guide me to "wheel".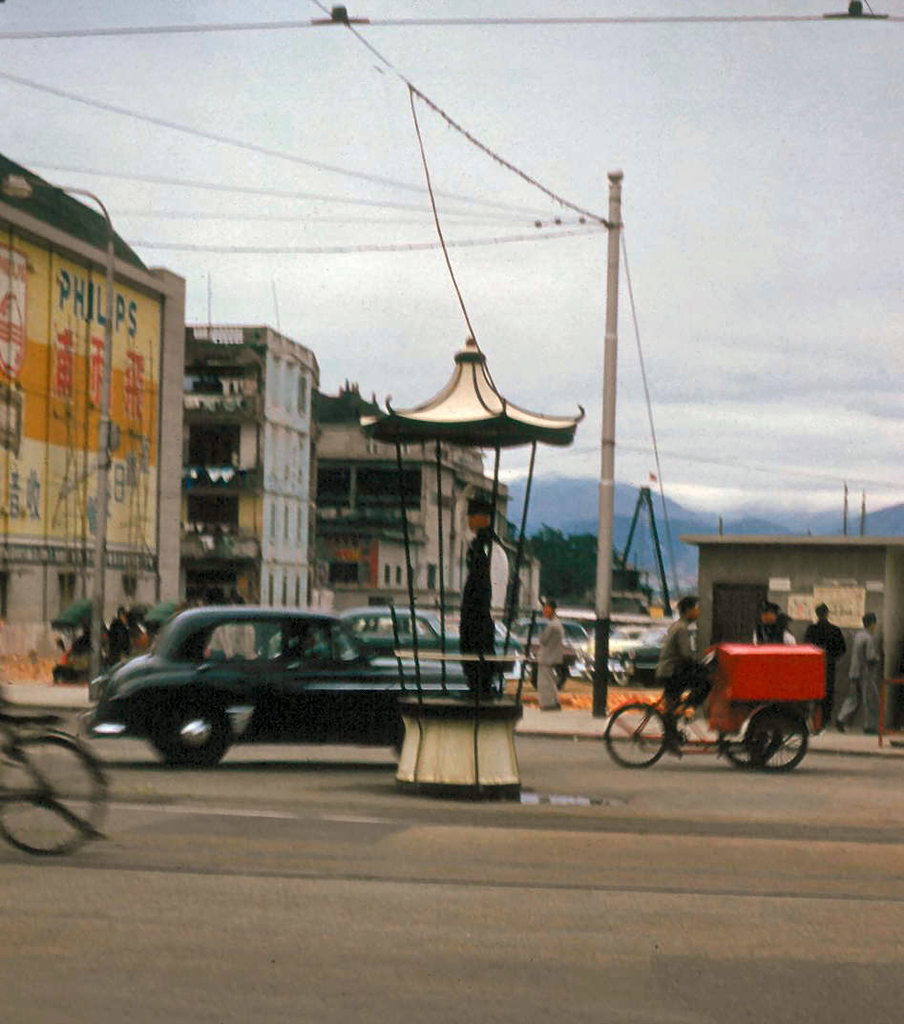
Guidance: 746/703/809/770.
